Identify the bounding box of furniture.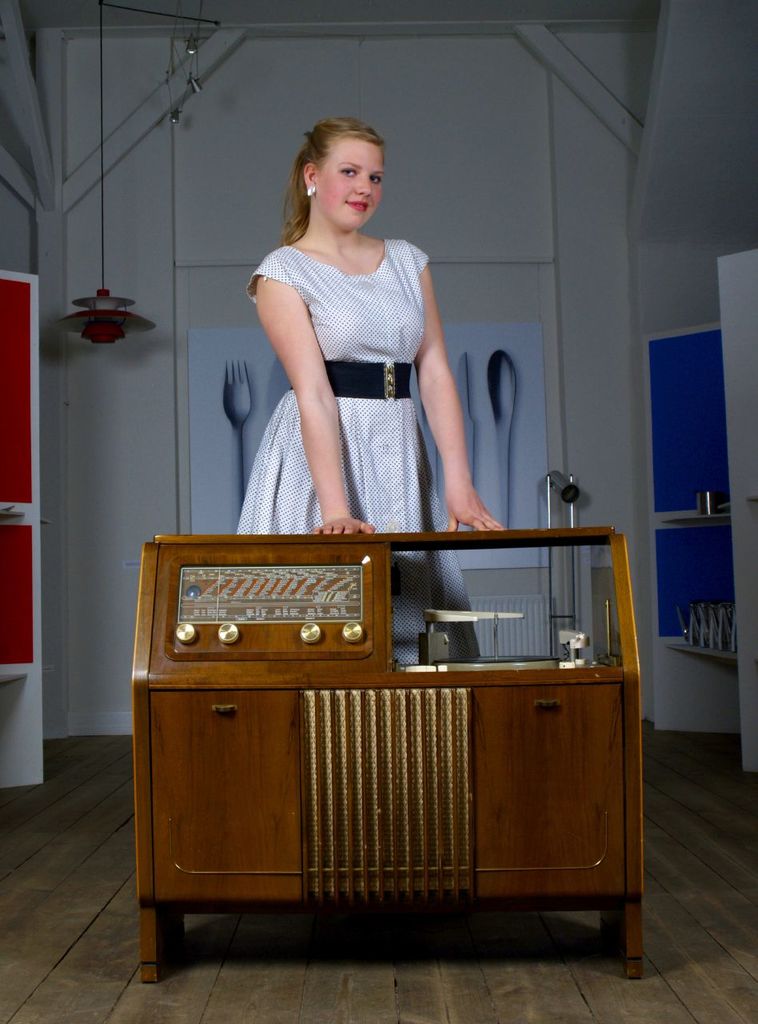
pyautogui.locateOnScreen(126, 533, 648, 978).
